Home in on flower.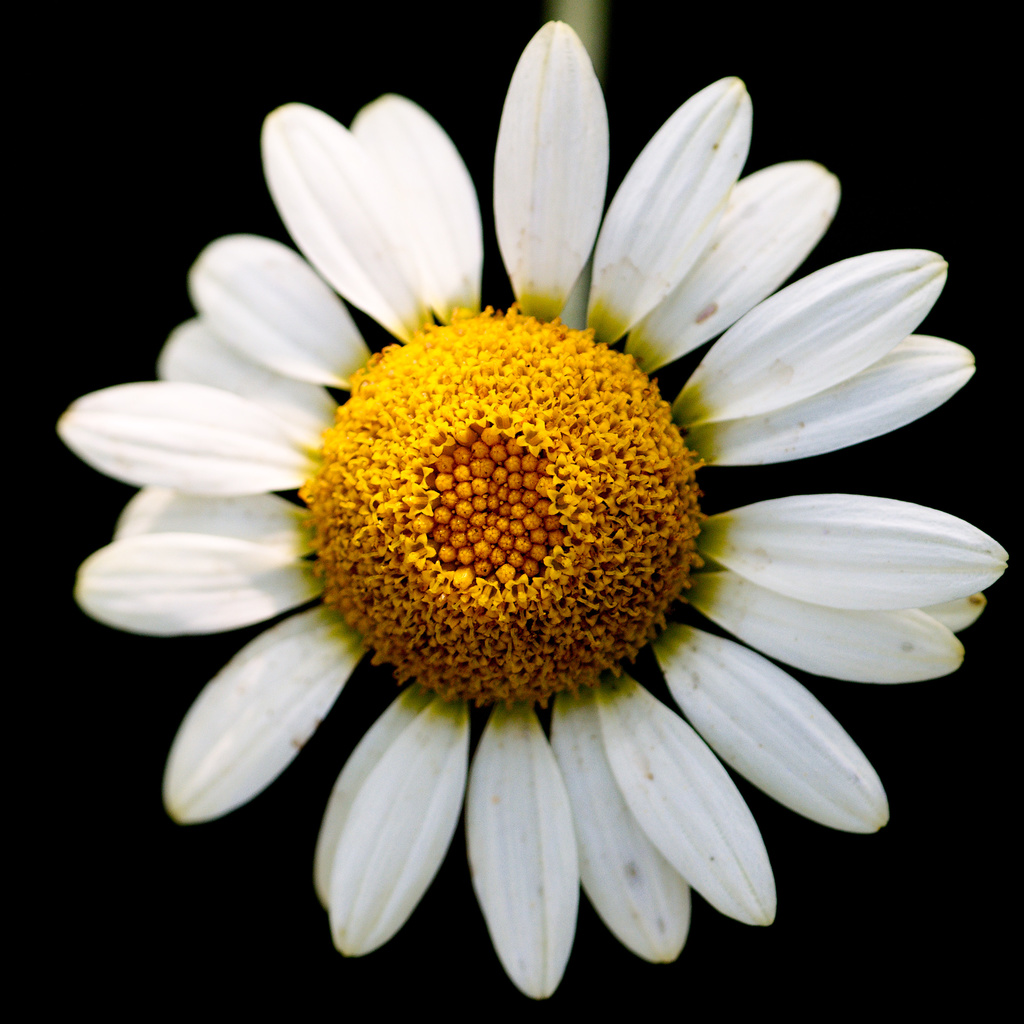
Homed in at x1=60 y1=86 x2=980 y2=1004.
